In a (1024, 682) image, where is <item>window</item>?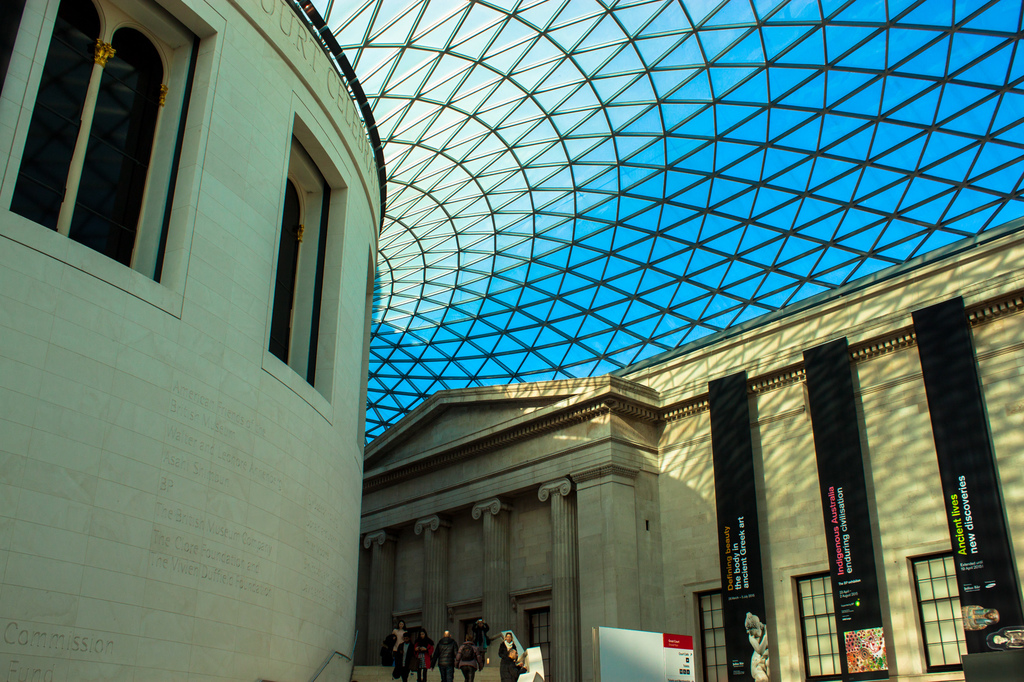
x1=392, y1=605, x2=422, y2=647.
